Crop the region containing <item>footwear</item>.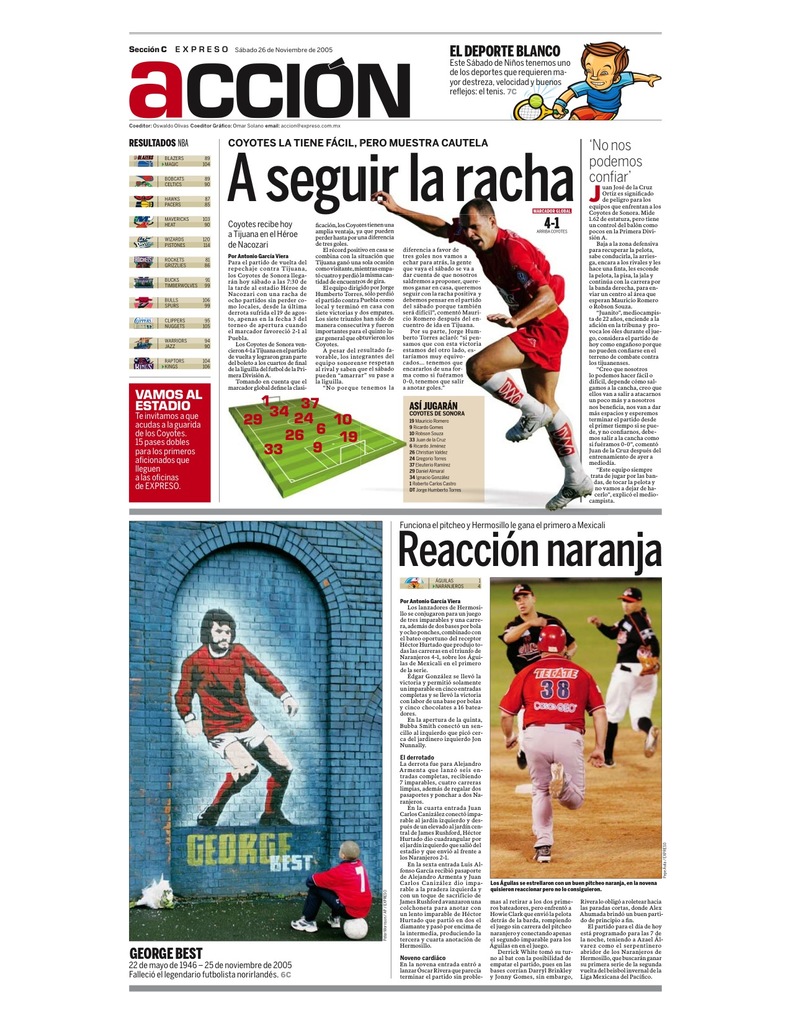
Crop region: <bbox>516, 749, 529, 769</bbox>.
